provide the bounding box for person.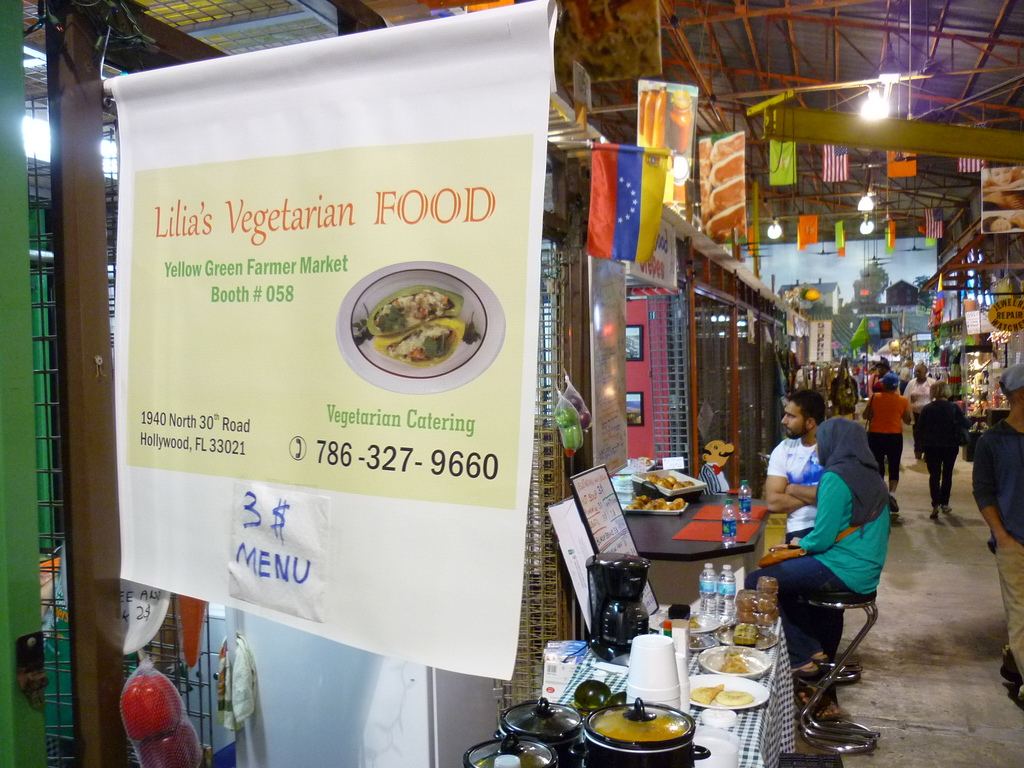
rect(972, 364, 1023, 708).
